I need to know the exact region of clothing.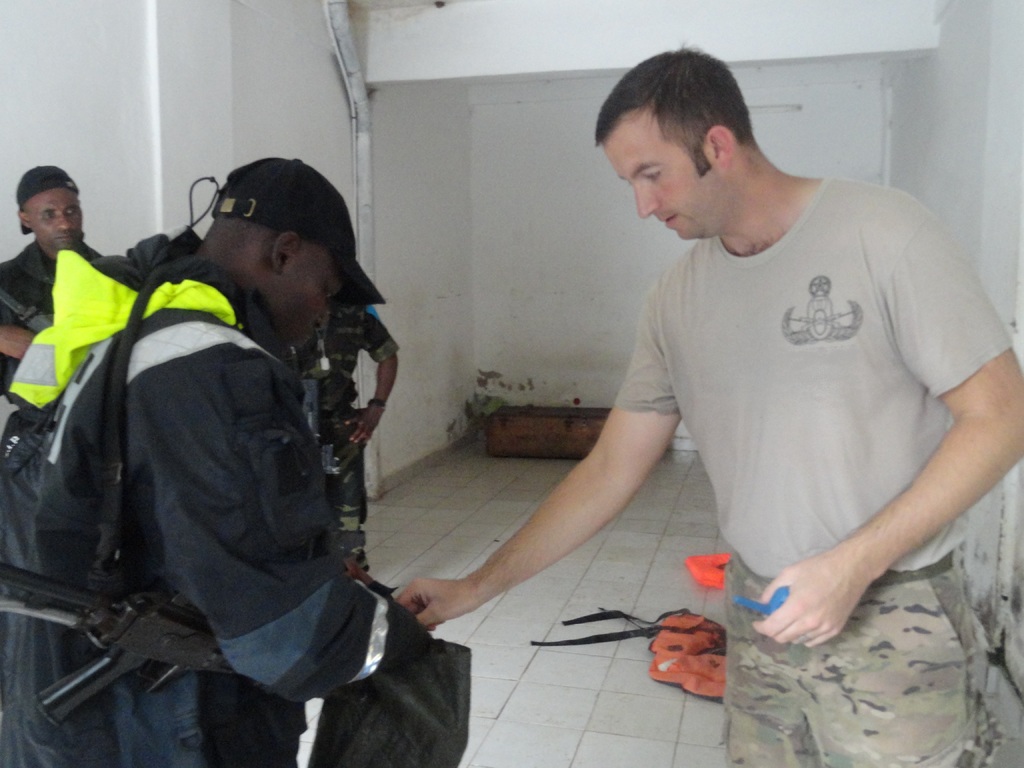
Region: Rect(0, 269, 429, 767).
